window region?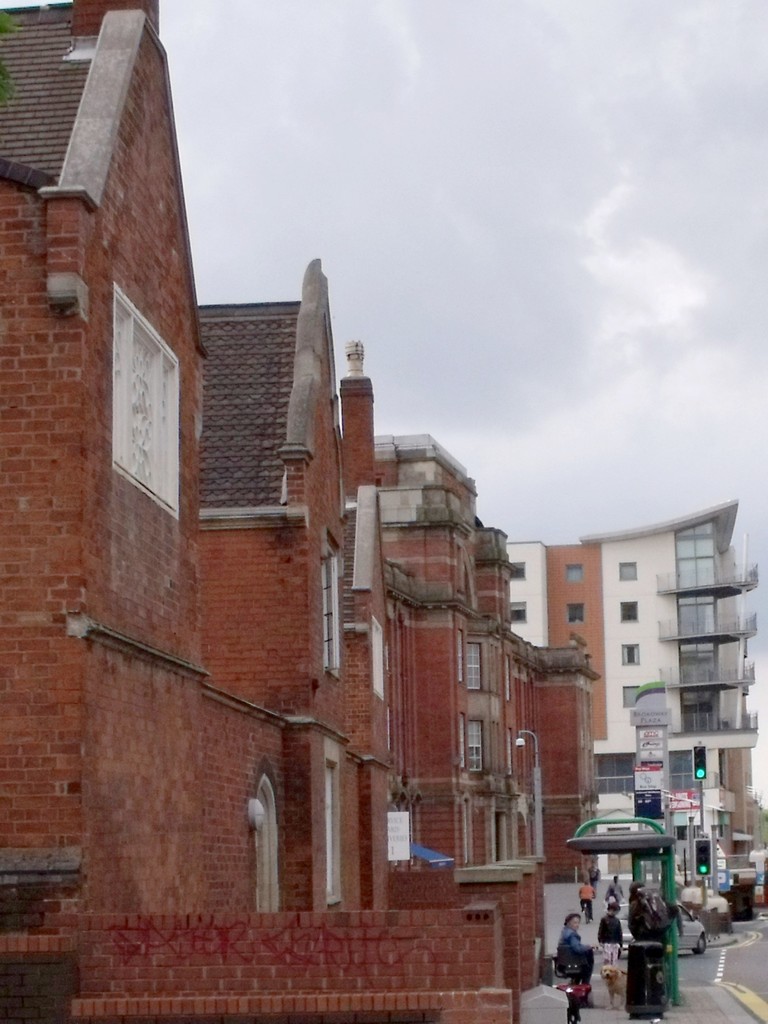
l=465, t=643, r=486, b=691
